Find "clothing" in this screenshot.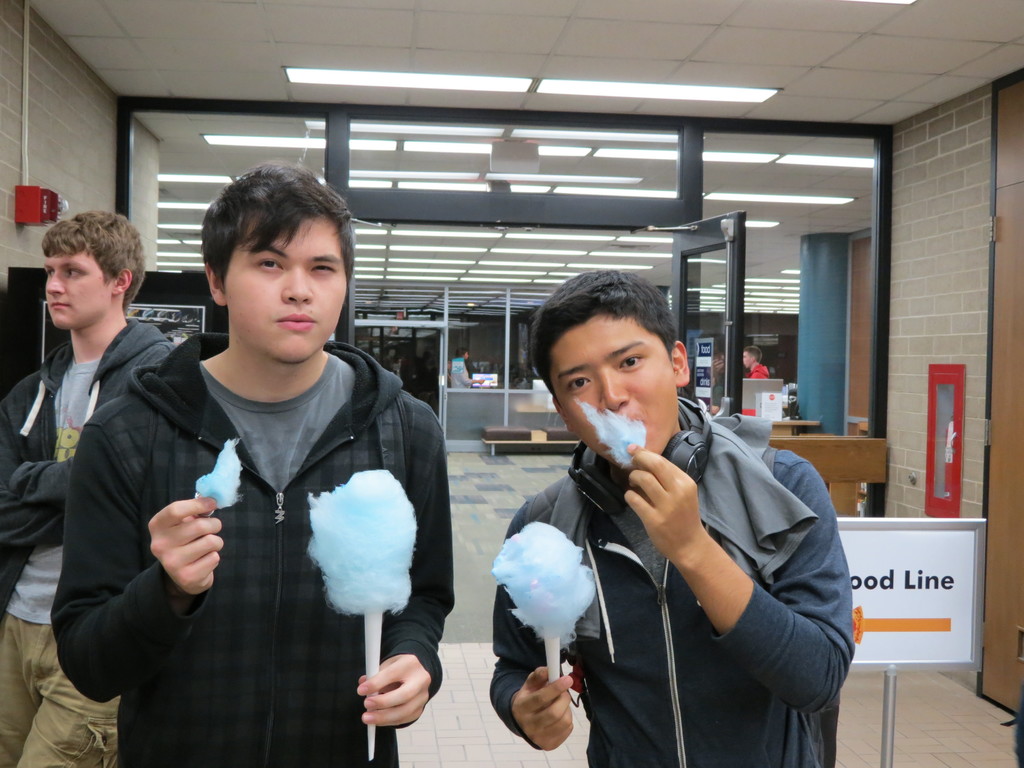
The bounding box for "clothing" is x1=49 y1=331 x2=456 y2=767.
